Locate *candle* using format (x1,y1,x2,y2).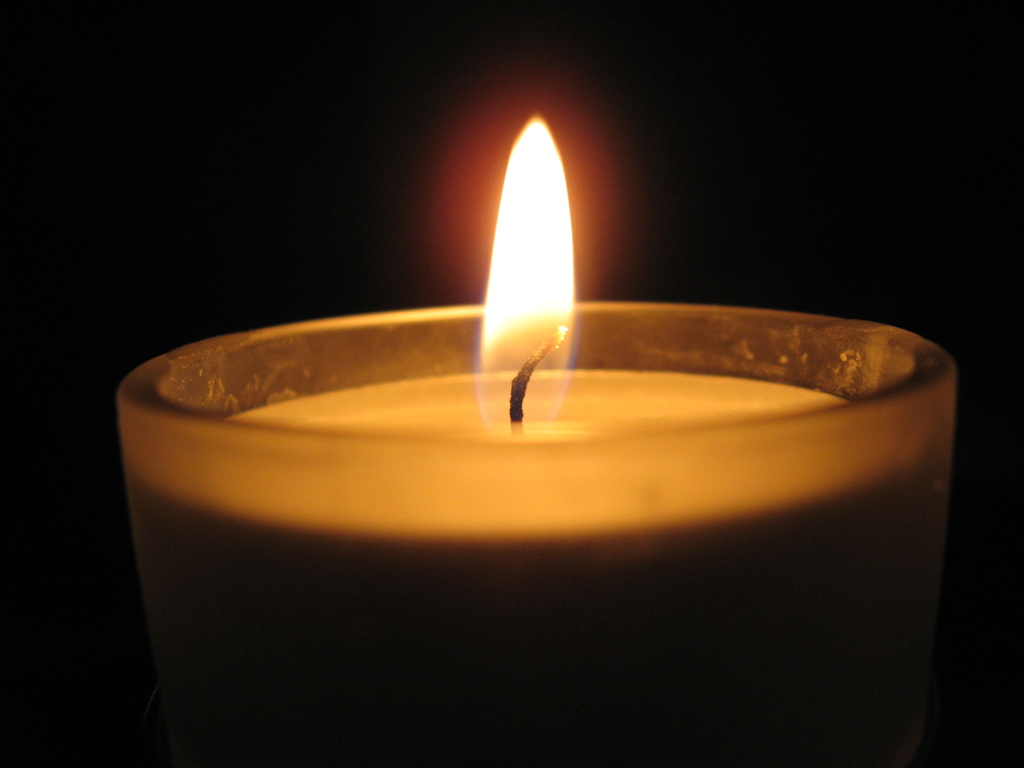
(120,121,954,764).
